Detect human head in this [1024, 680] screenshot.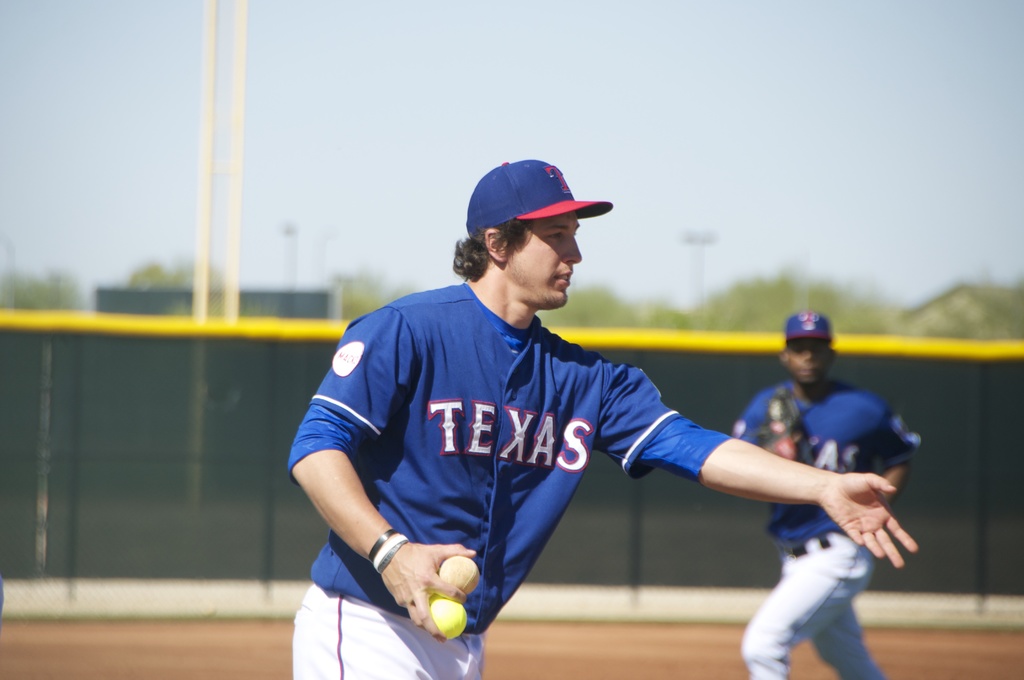
Detection: (left=781, top=310, right=844, bottom=384).
